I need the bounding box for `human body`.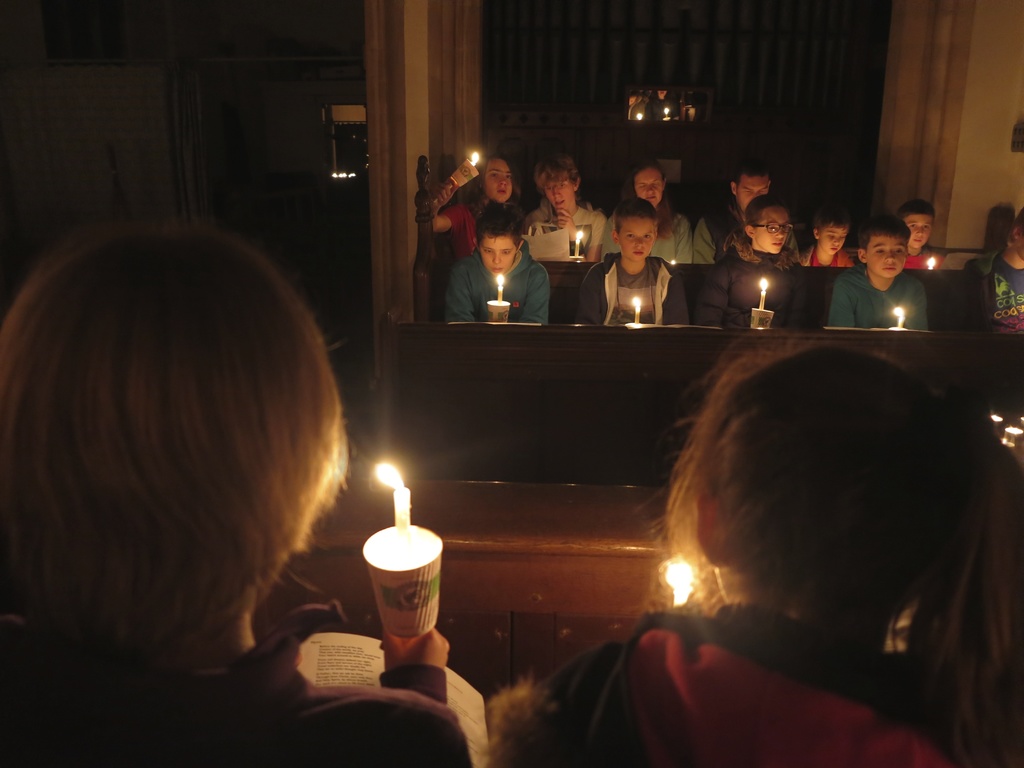
Here it is: <region>0, 621, 474, 767</region>.
